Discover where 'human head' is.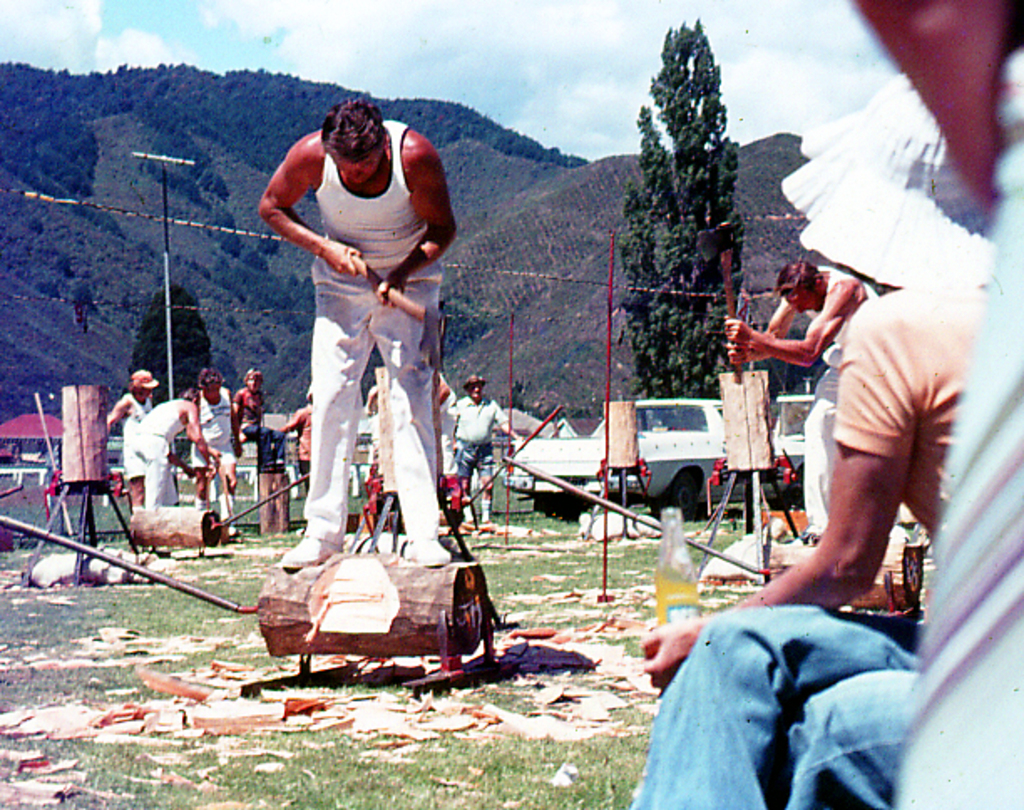
Discovered at <box>199,372,216,398</box>.
